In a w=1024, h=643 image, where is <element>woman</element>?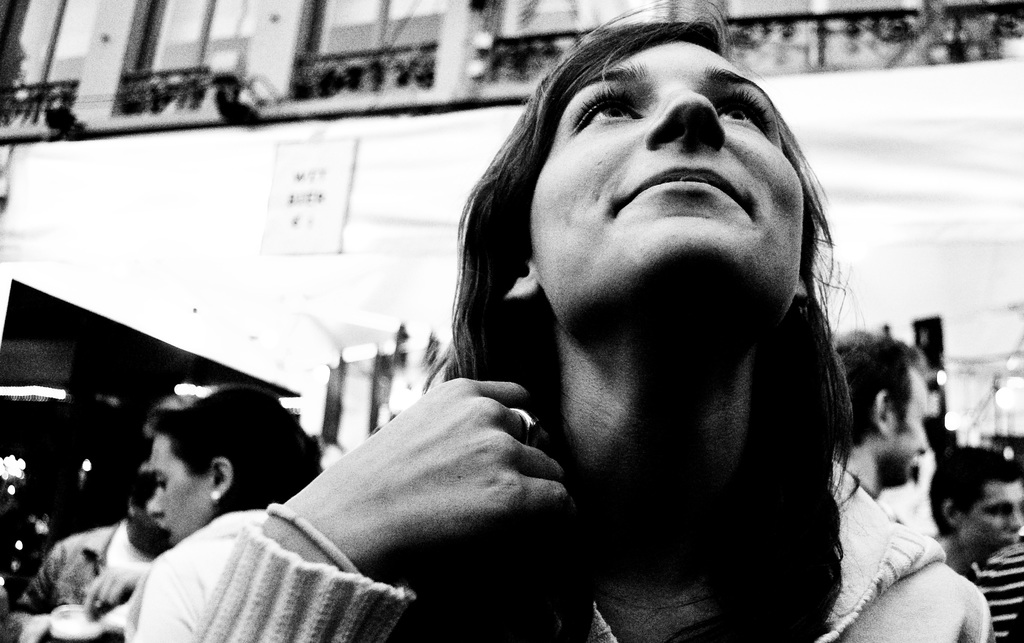
left=188, top=2, right=980, bottom=642.
